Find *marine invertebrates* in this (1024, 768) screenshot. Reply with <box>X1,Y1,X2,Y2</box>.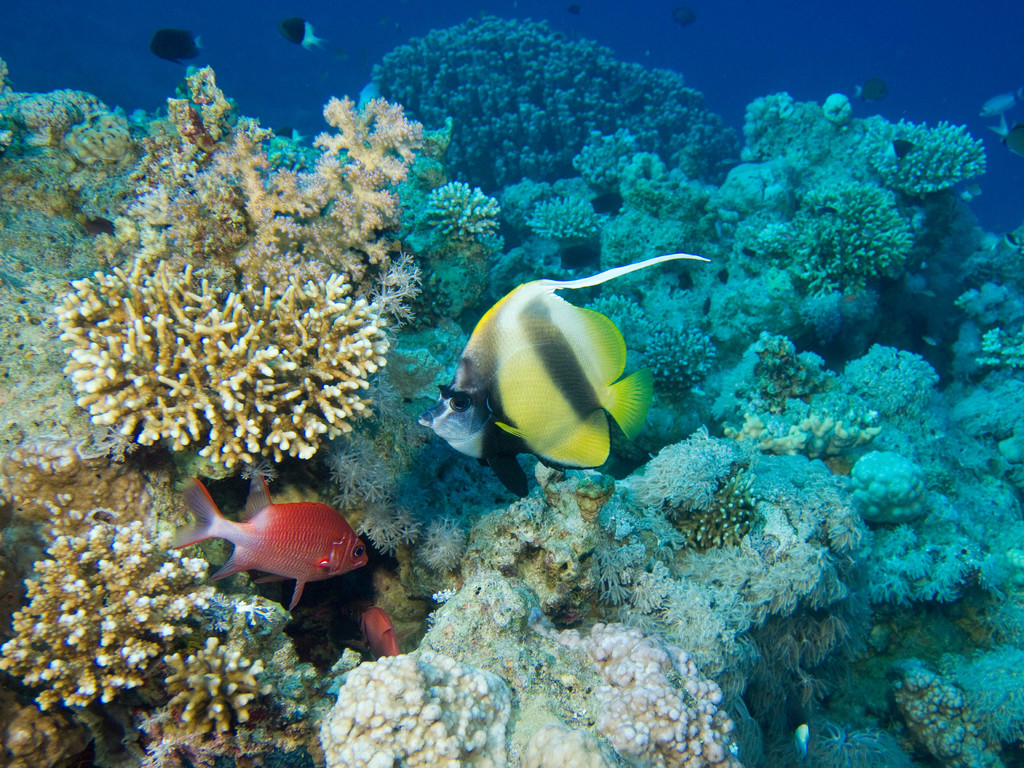
<box>425,175,507,253</box>.
